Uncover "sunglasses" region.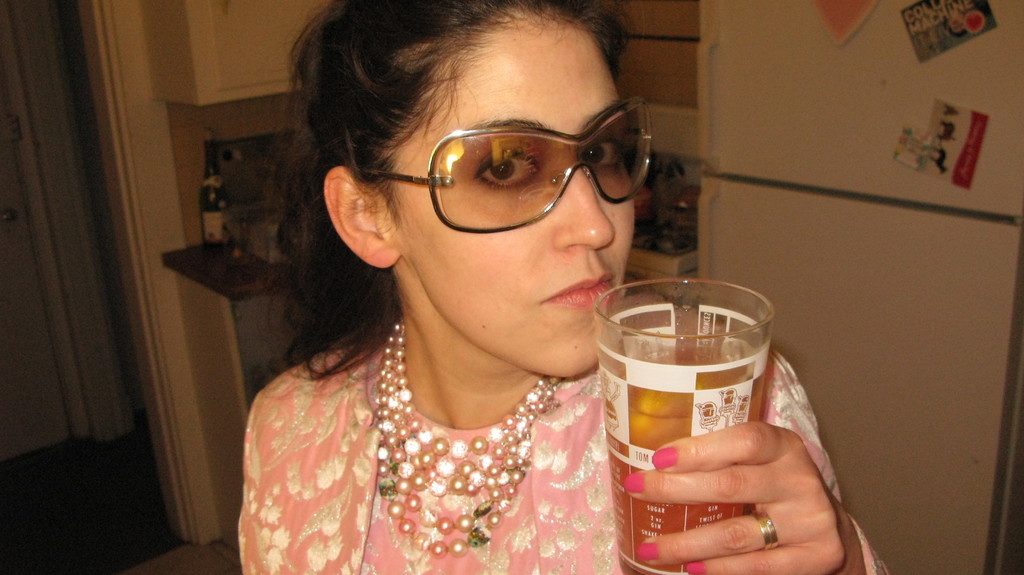
Uncovered: 362:98:652:234.
